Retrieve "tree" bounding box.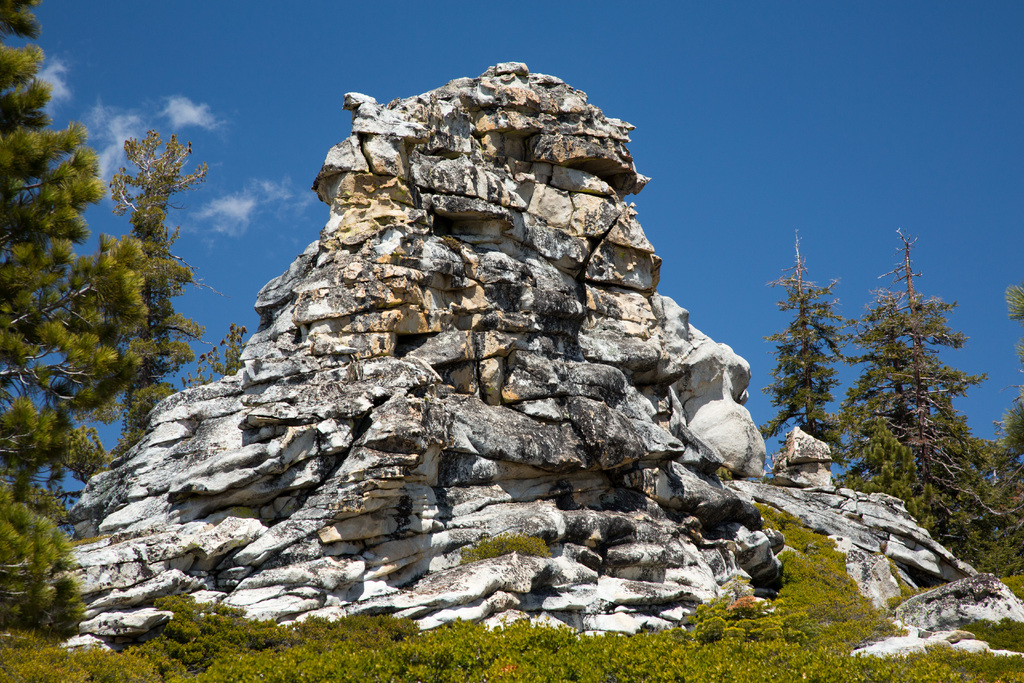
Bounding box: {"x1": 0, "y1": 0, "x2": 196, "y2": 641}.
